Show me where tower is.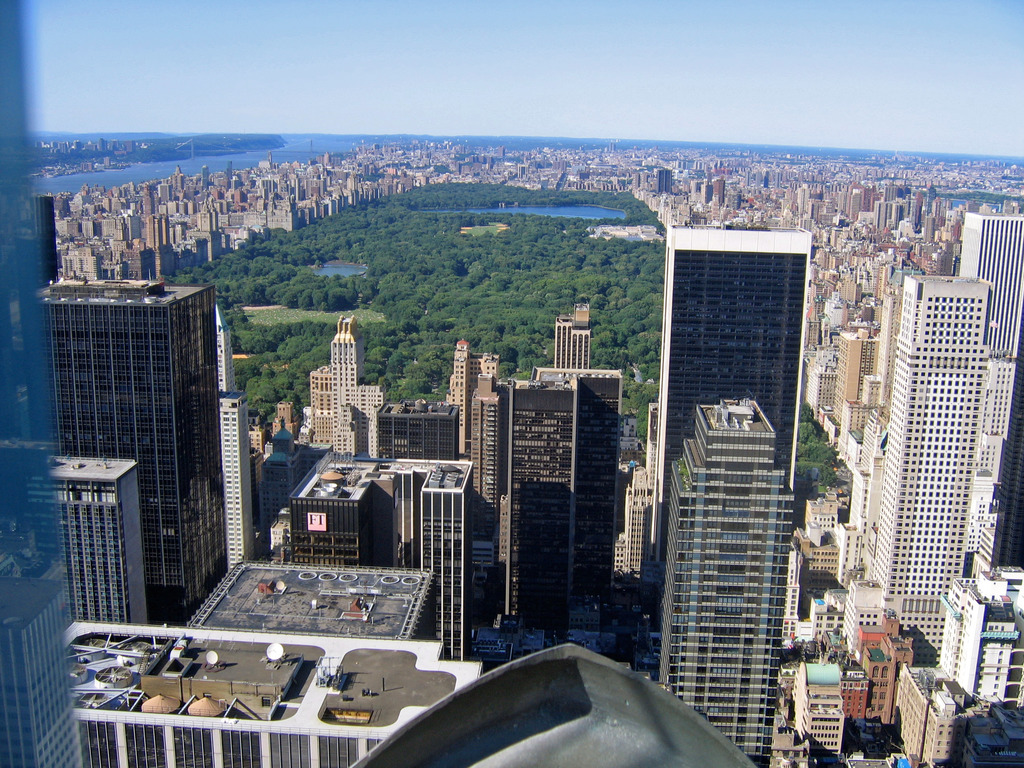
tower is at [left=10, top=447, right=149, bottom=636].
